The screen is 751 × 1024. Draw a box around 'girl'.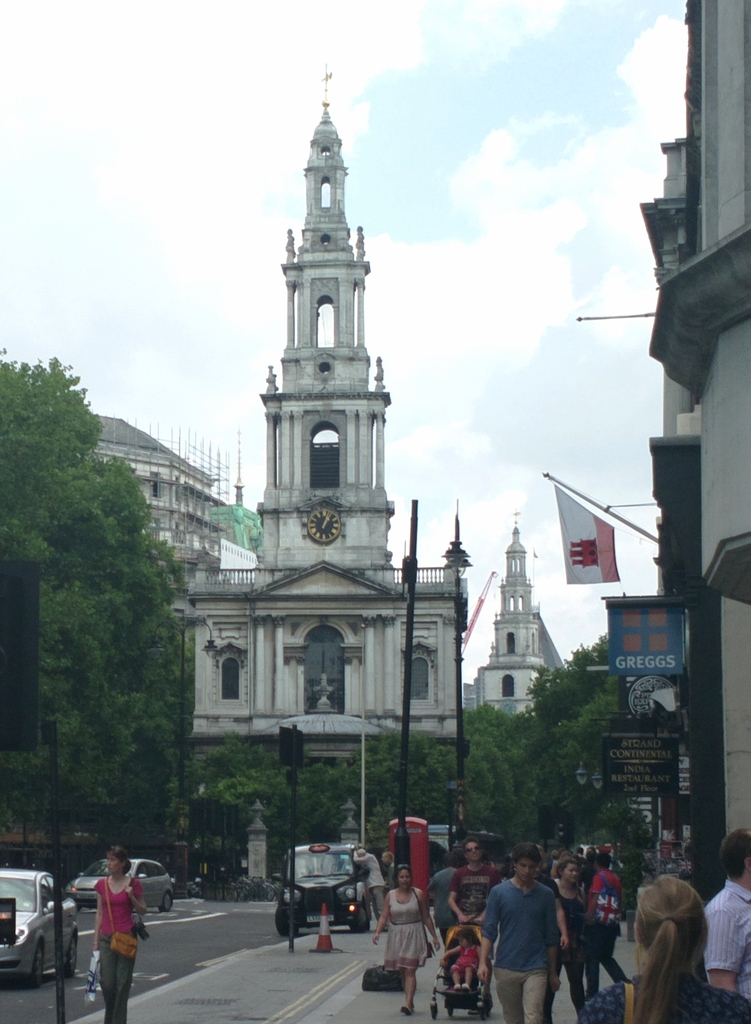
{"left": 364, "top": 863, "right": 441, "bottom": 1015}.
